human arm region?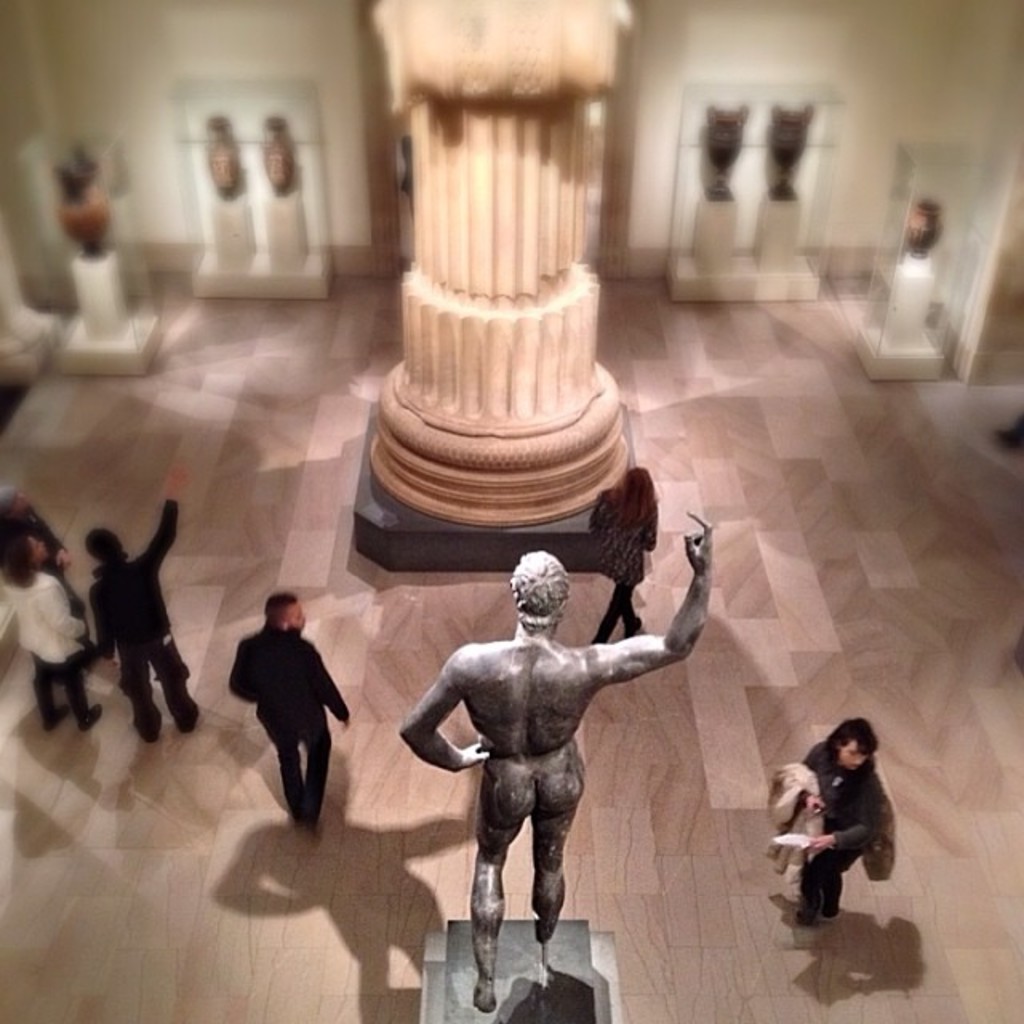
394:650:493:773
